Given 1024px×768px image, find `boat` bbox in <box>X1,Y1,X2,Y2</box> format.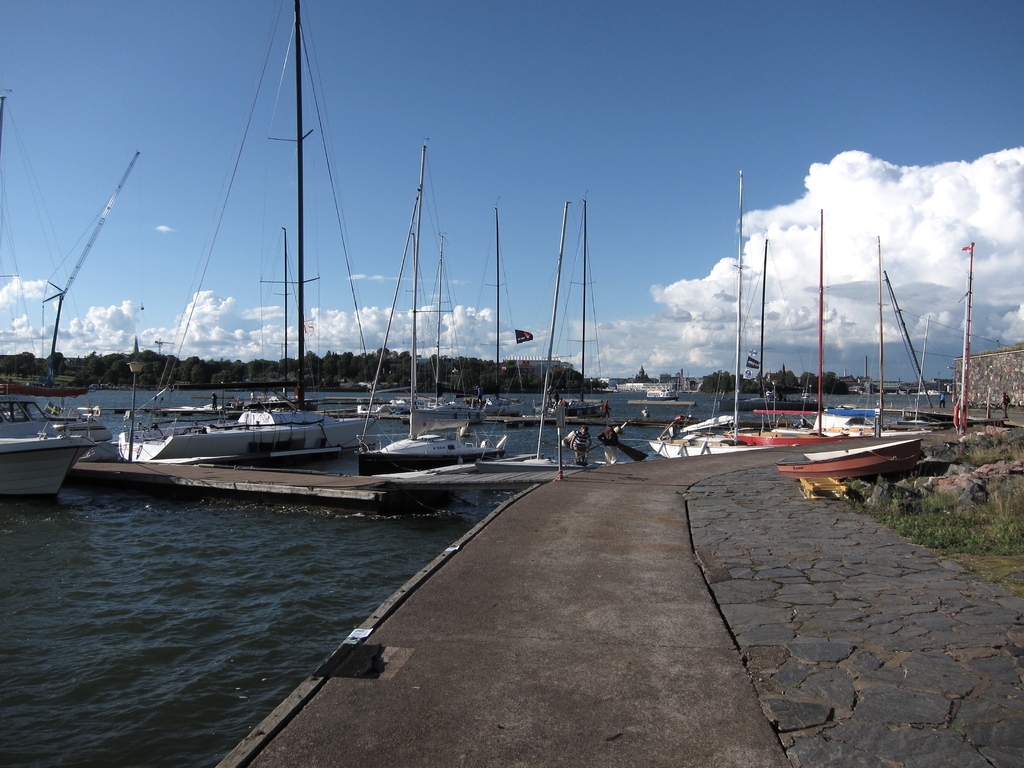
<box>529,200,615,422</box>.
